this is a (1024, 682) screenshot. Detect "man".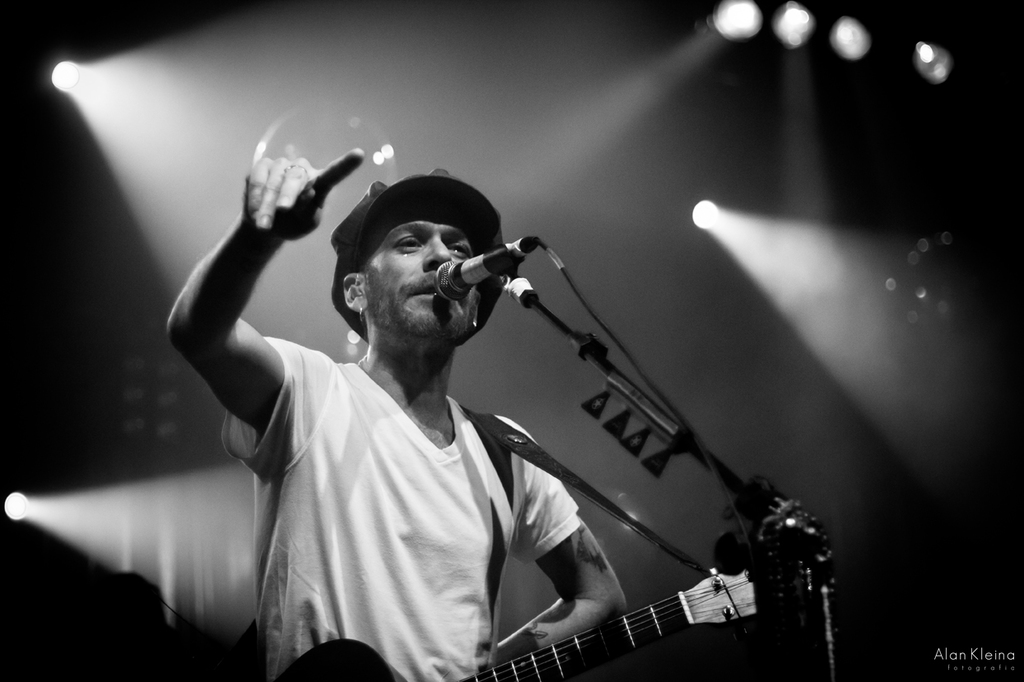
select_region(152, 99, 784, 674).
